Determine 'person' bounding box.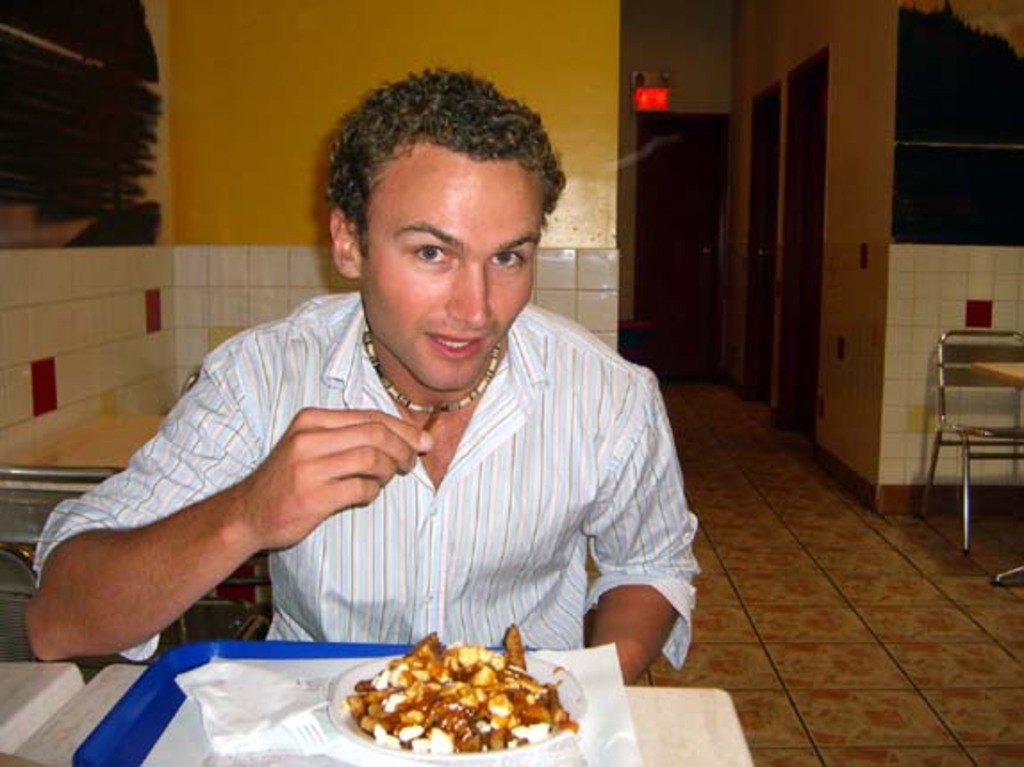
Determined: pyautogui.locateOnScreen(20, 62, 703, 685).
